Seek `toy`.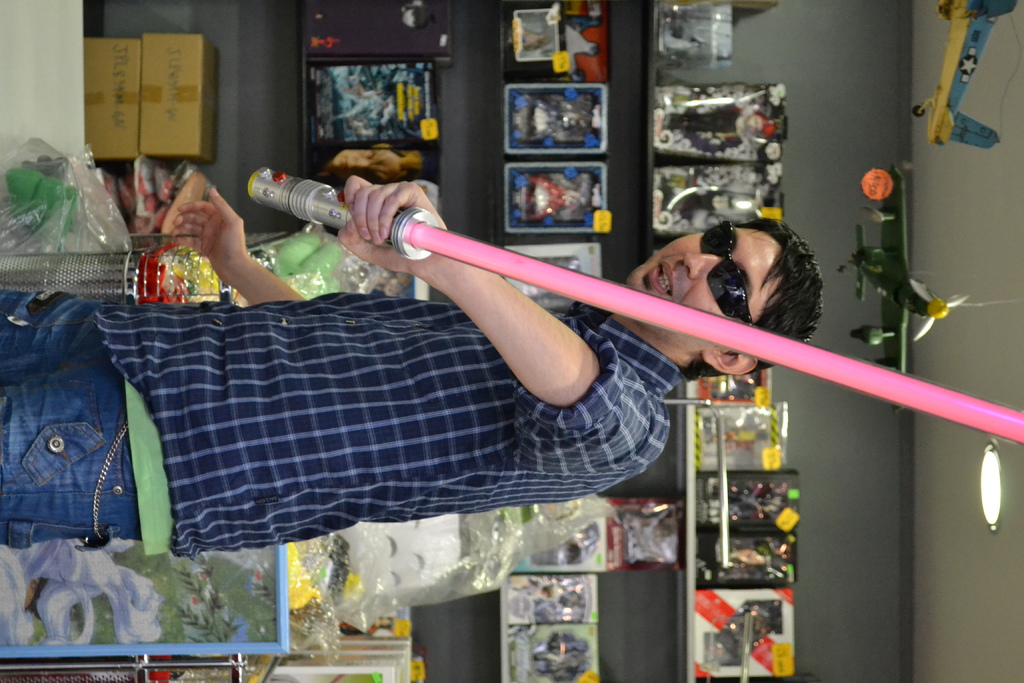
(528, 520, 597, 568).
